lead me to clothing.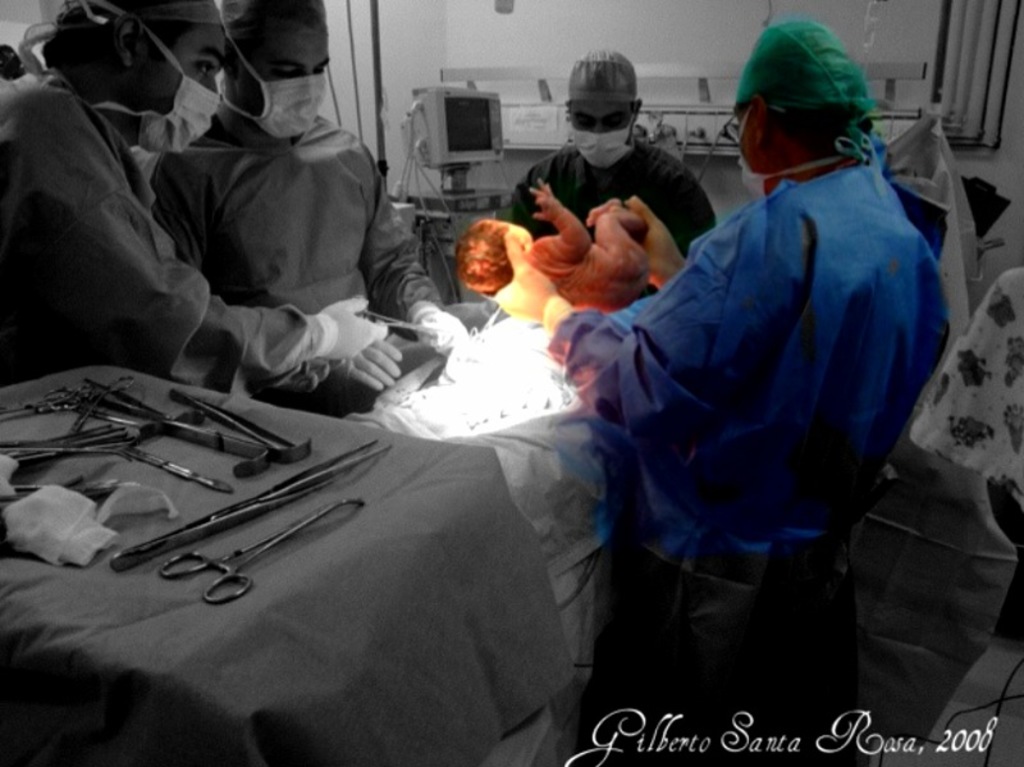
Lead to pyautogui.locateOnScreen(507, 136, 710, 296).
